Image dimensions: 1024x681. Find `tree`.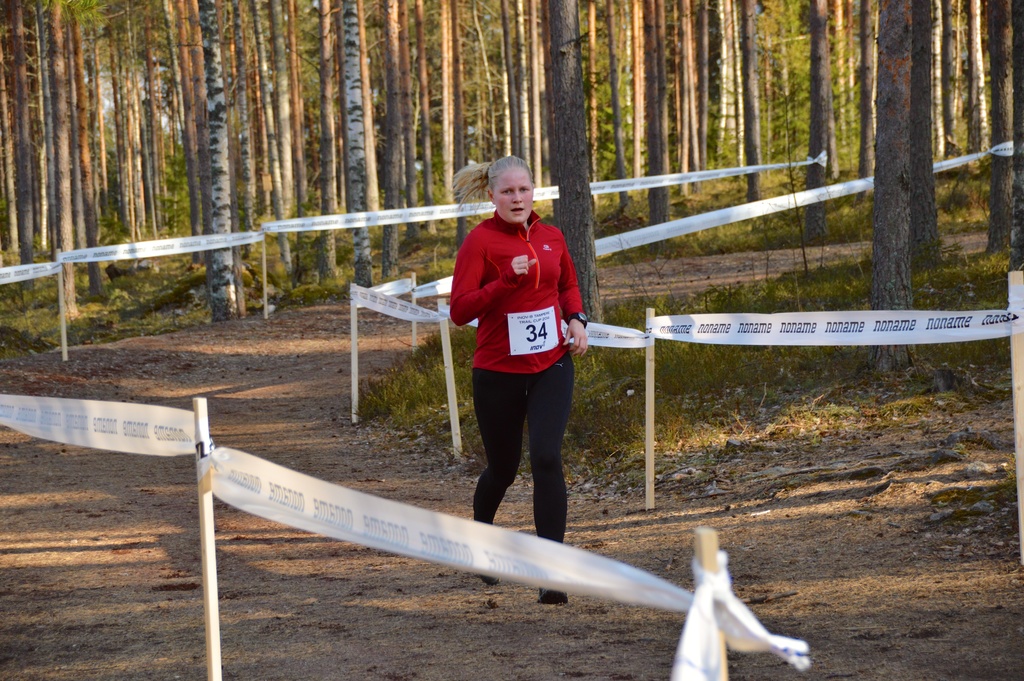
detection(1, 0, 1022, 373).
